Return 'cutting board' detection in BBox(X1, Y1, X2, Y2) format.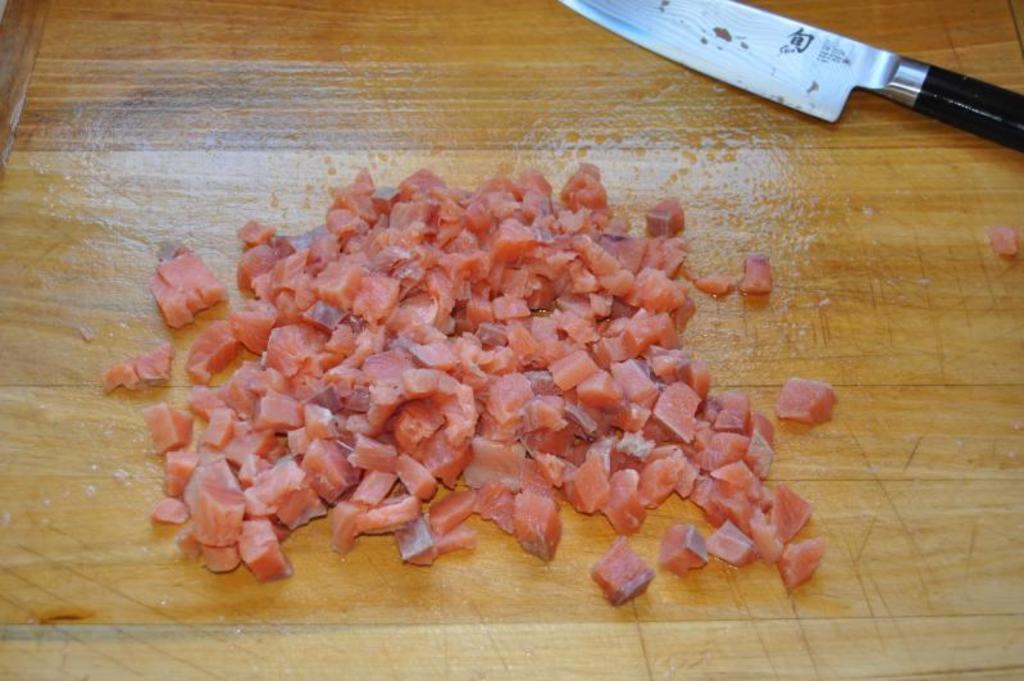
BBox(0, 0, 1023, 680).
